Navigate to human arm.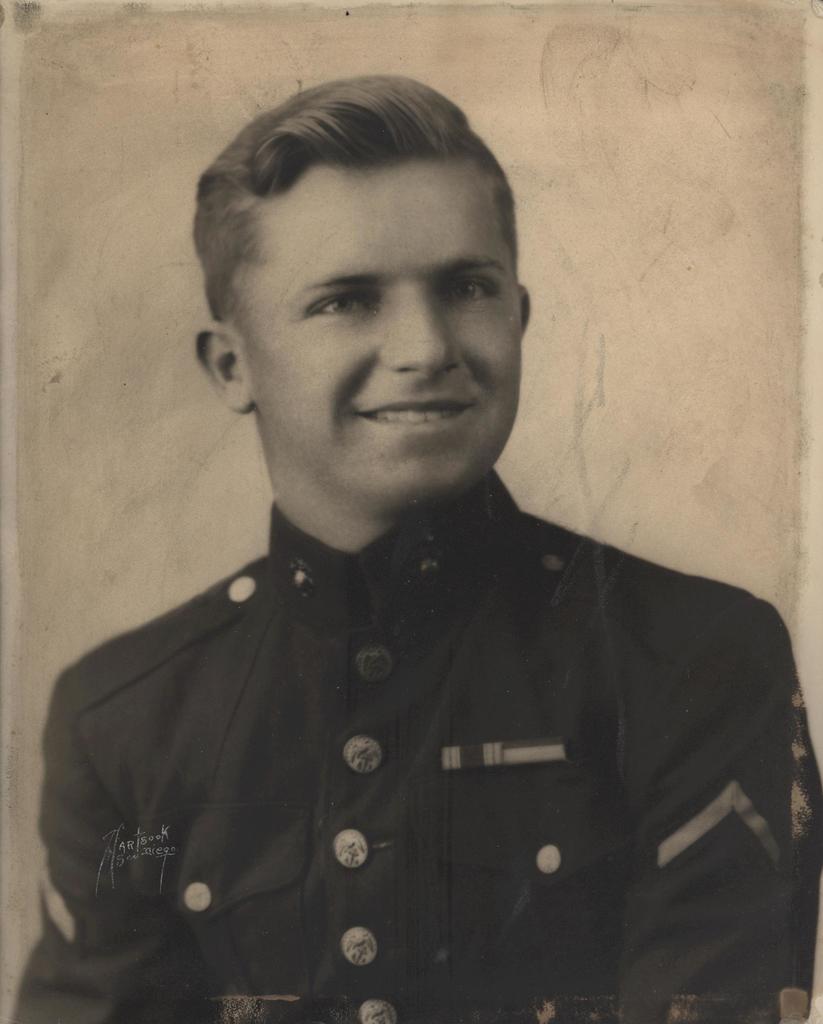
Navigation target: {"left": 13, "top": 666, "right": 161, "bottom": 1023}.
